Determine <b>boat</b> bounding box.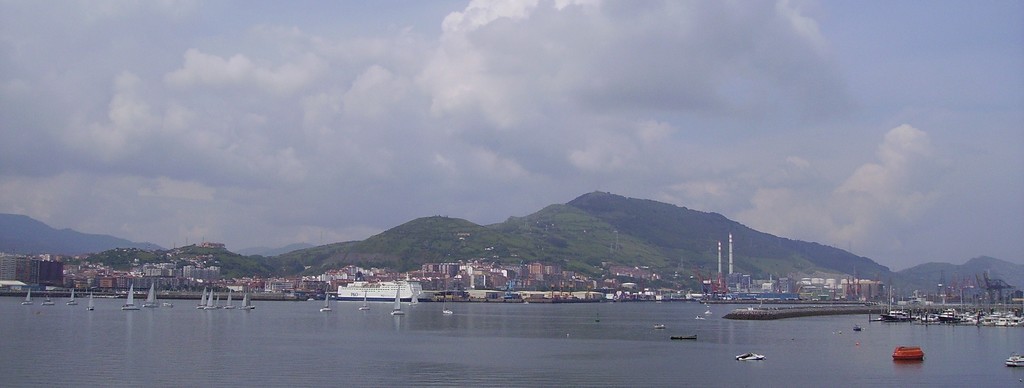
Determined: x1=655 y1=324 x2=666 y2=330.
